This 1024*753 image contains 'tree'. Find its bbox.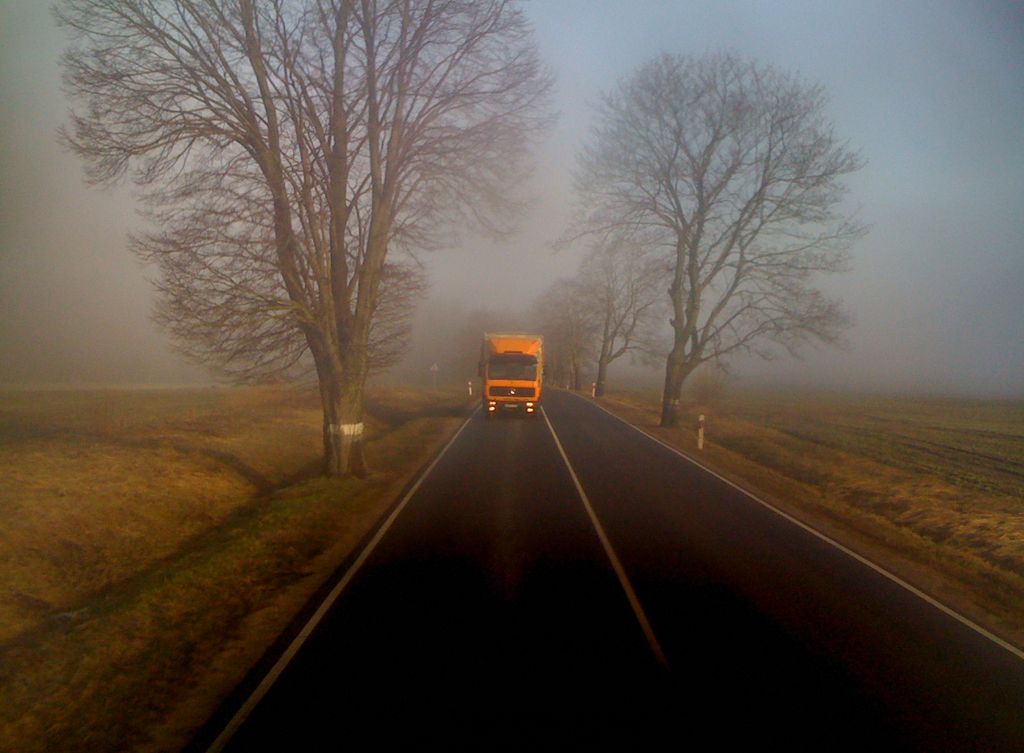
locate(49, 0, 567, 488).
